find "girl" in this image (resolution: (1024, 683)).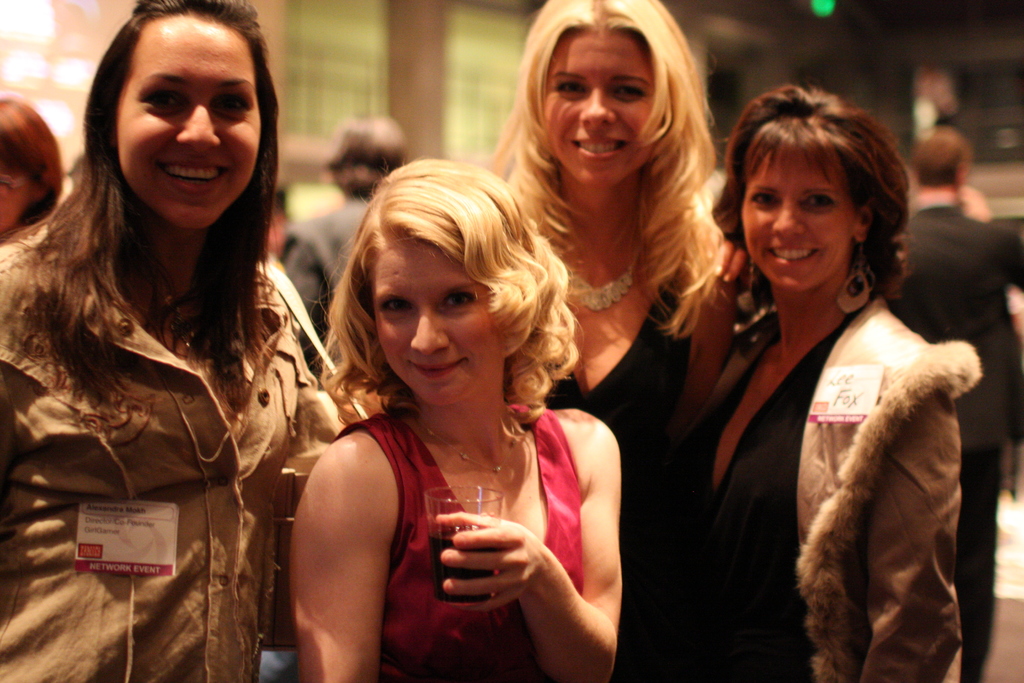
bbox=(625, 86, 984, 679).
